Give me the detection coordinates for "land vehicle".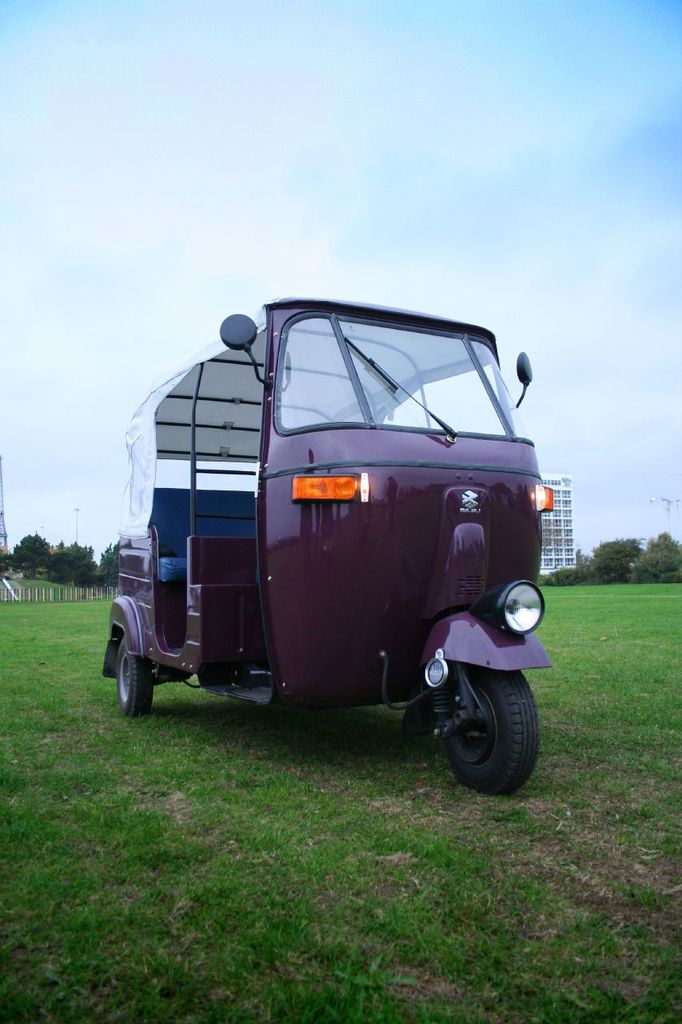
(x1=115, y1=310, x2=576, y2=771).
